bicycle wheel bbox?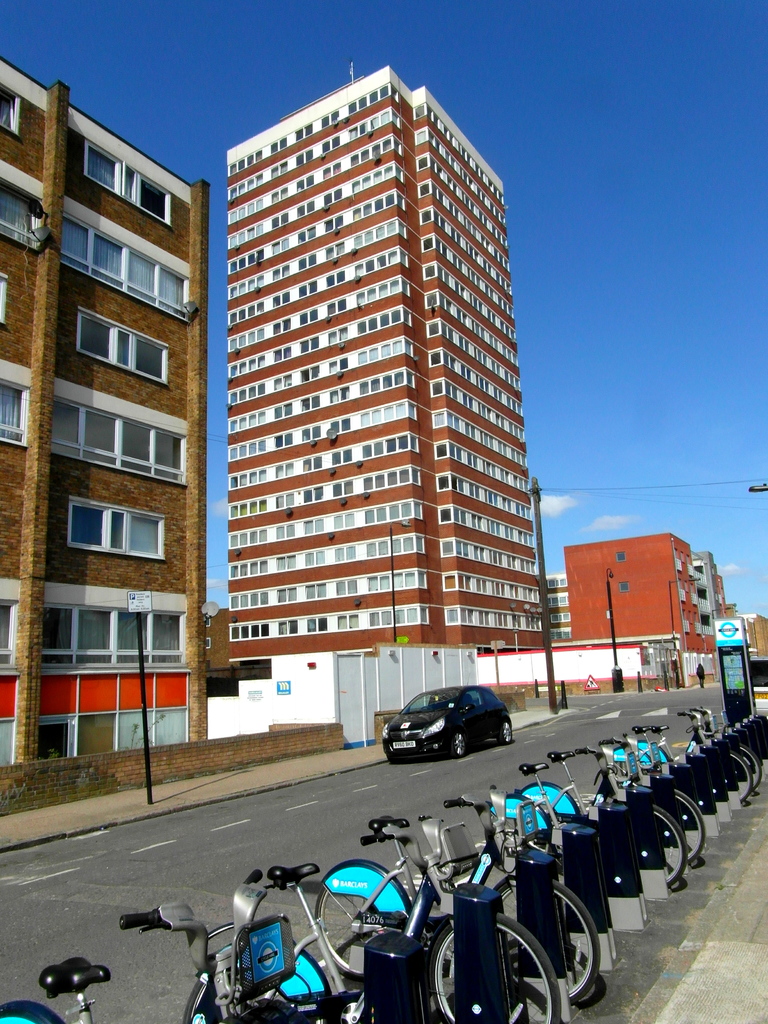
(724,750,749,803)
